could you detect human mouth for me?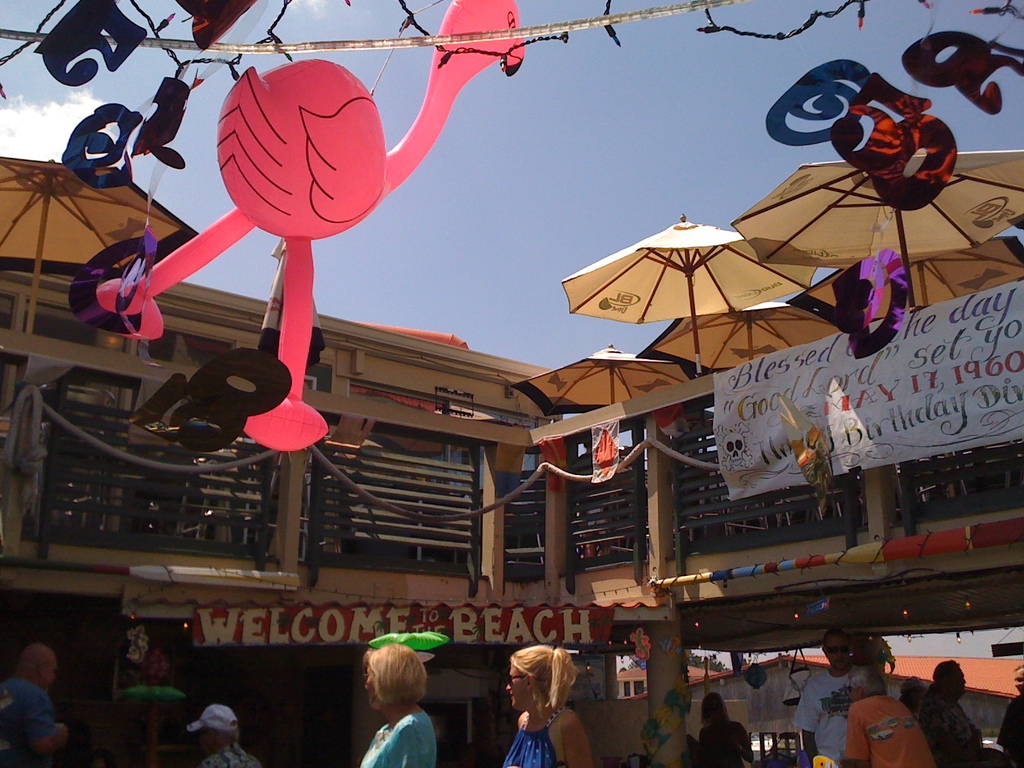
Detection result: x1=511, y1=691, x2=515, y2=698.
